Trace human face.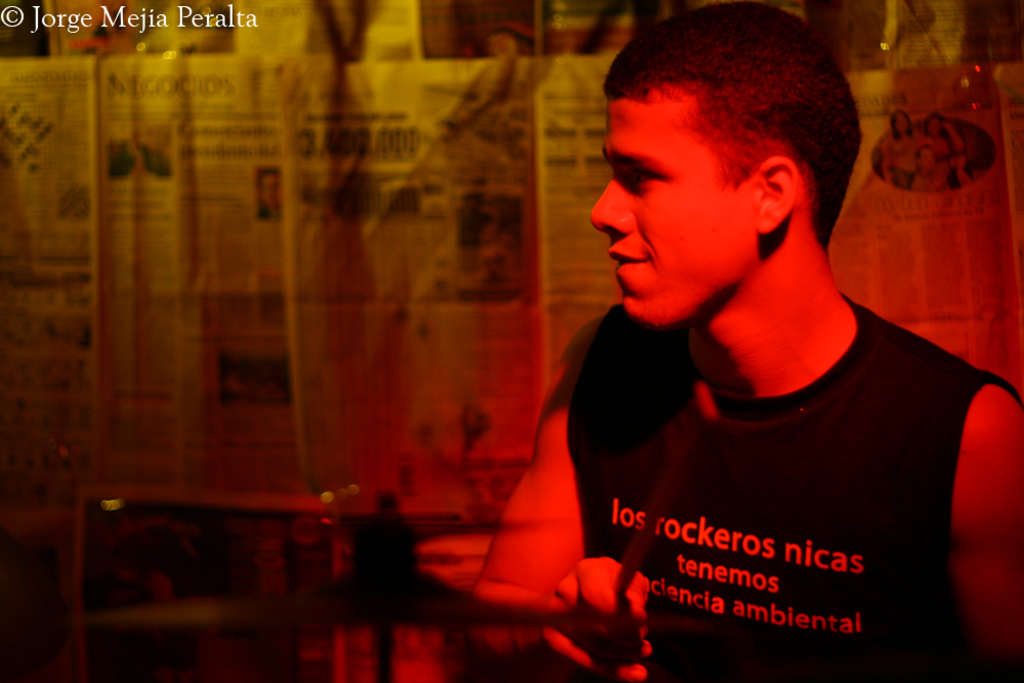
Traced to <box>591,101,754,328</box>.
